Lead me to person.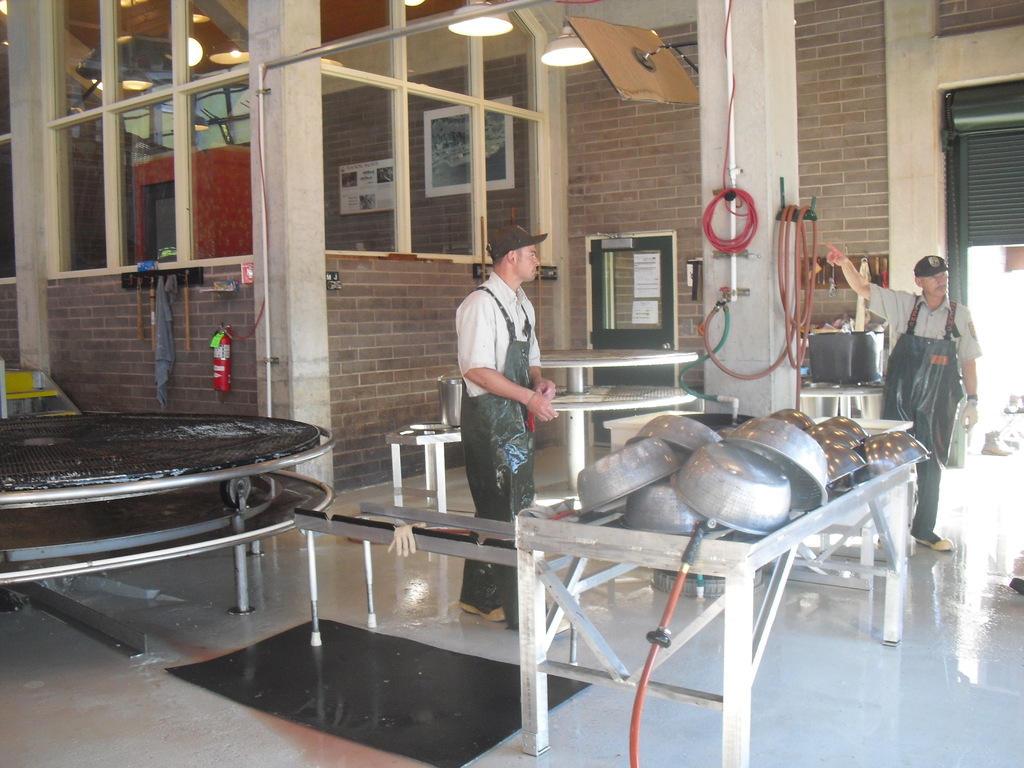
Lead to {"left": 449, "top": 218, "right": 575, "bottom": 636}.
